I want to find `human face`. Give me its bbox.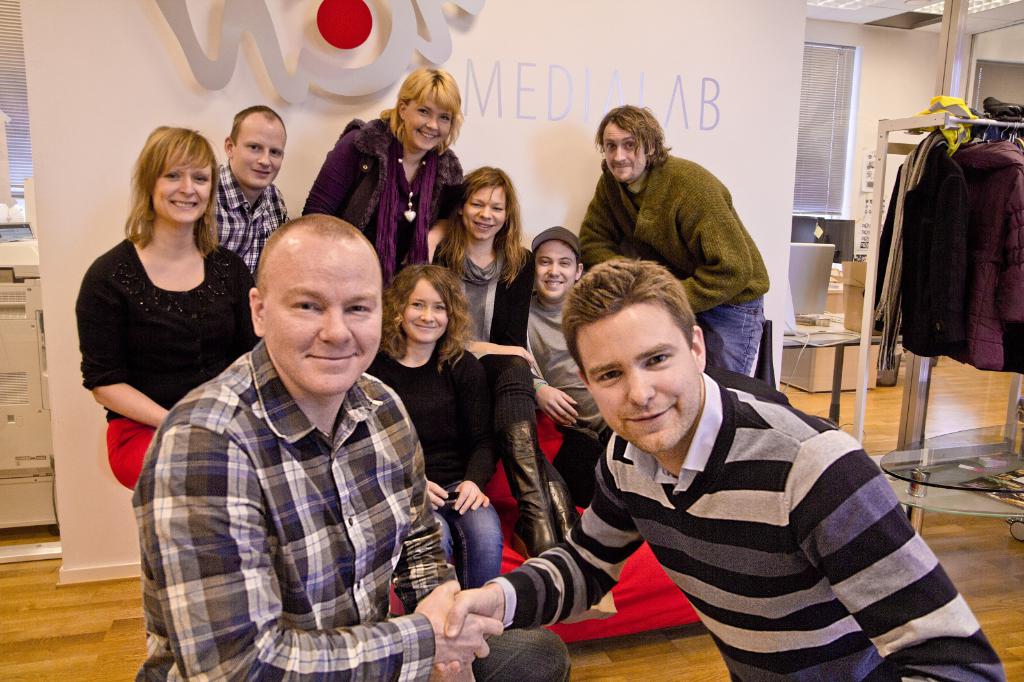
{"x1": 263, "y1": 246, "x2": 381, "y2": 396}.
